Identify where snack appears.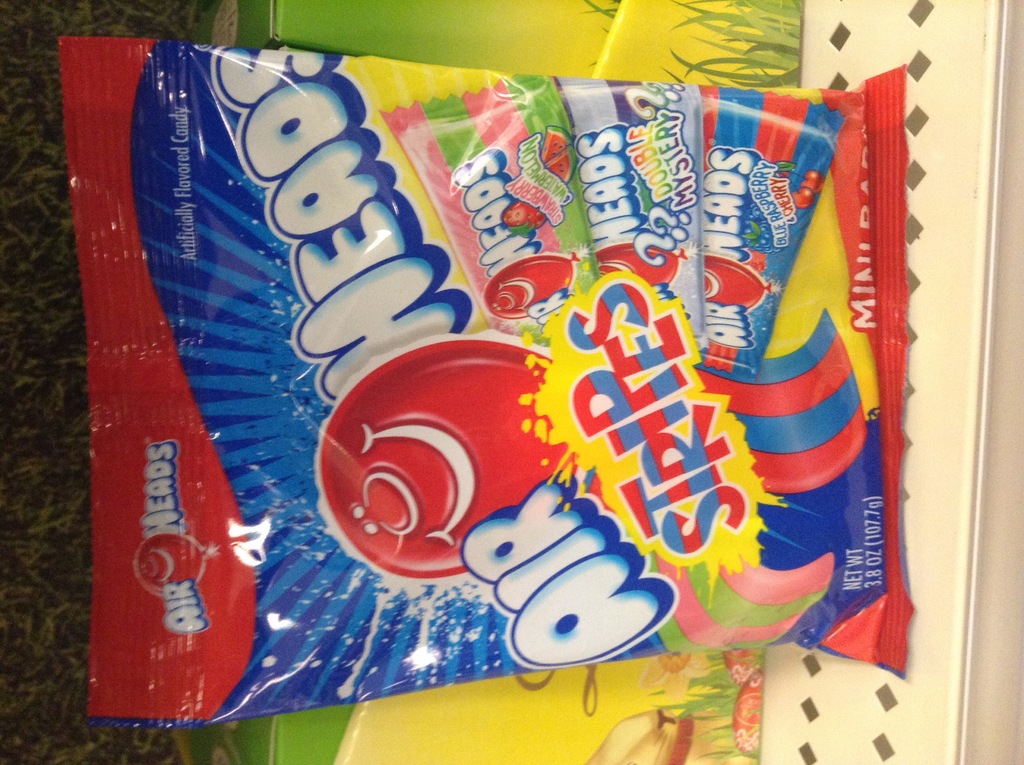
Appears at 43:46:977:764.
